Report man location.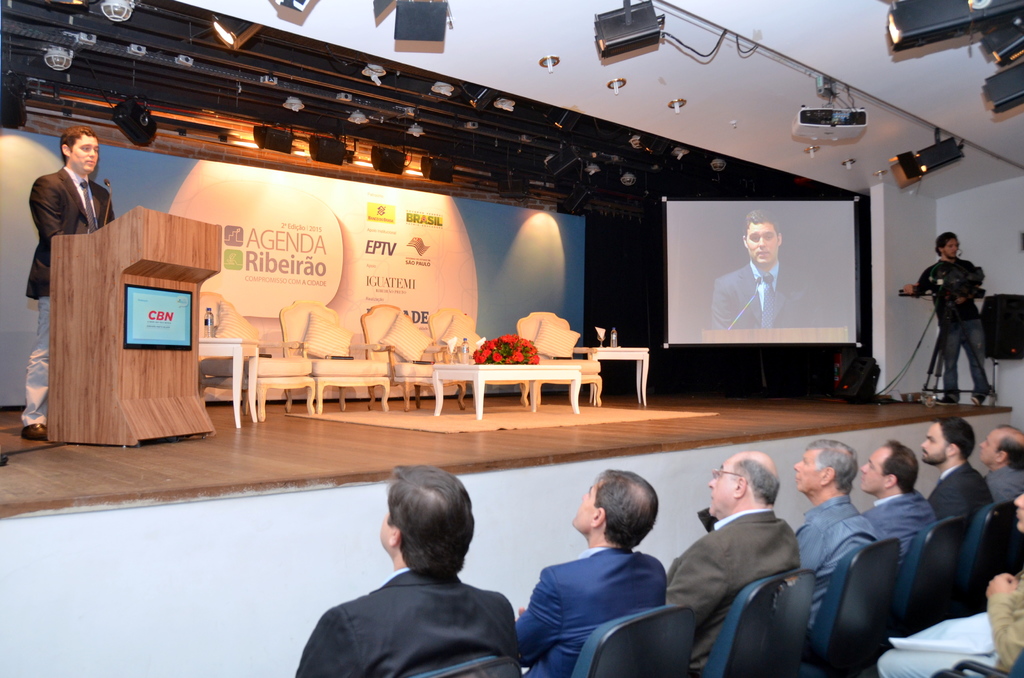
Report: (920,417,993,526).
